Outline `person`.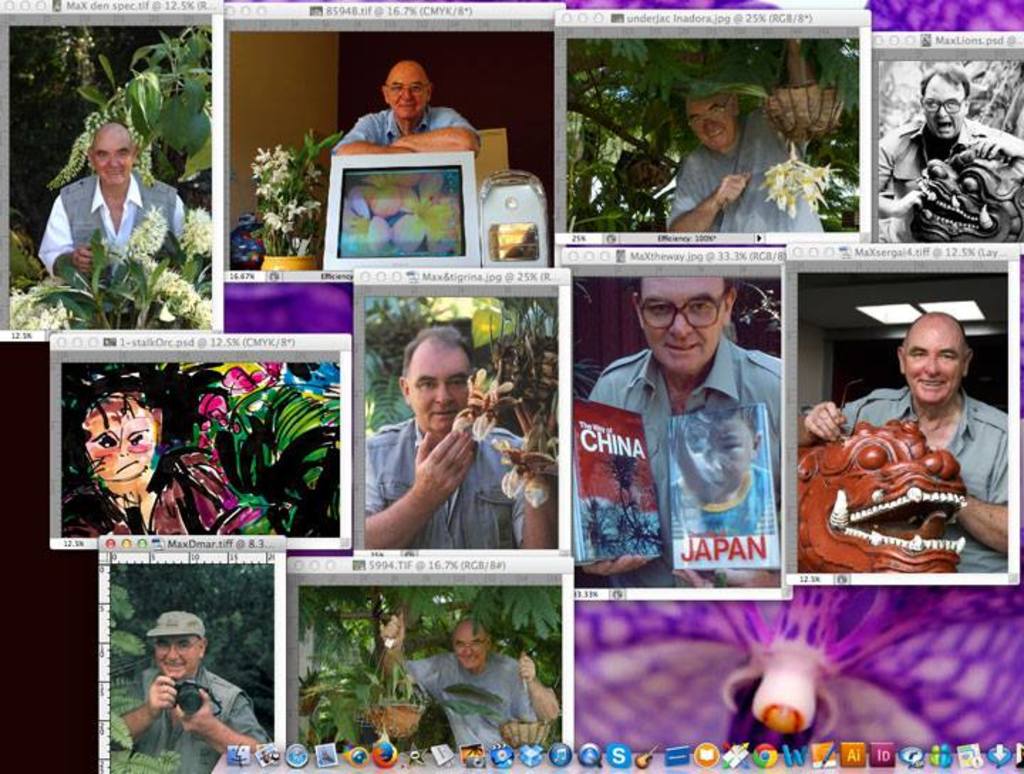
Outline: [879,61,1023,242].
